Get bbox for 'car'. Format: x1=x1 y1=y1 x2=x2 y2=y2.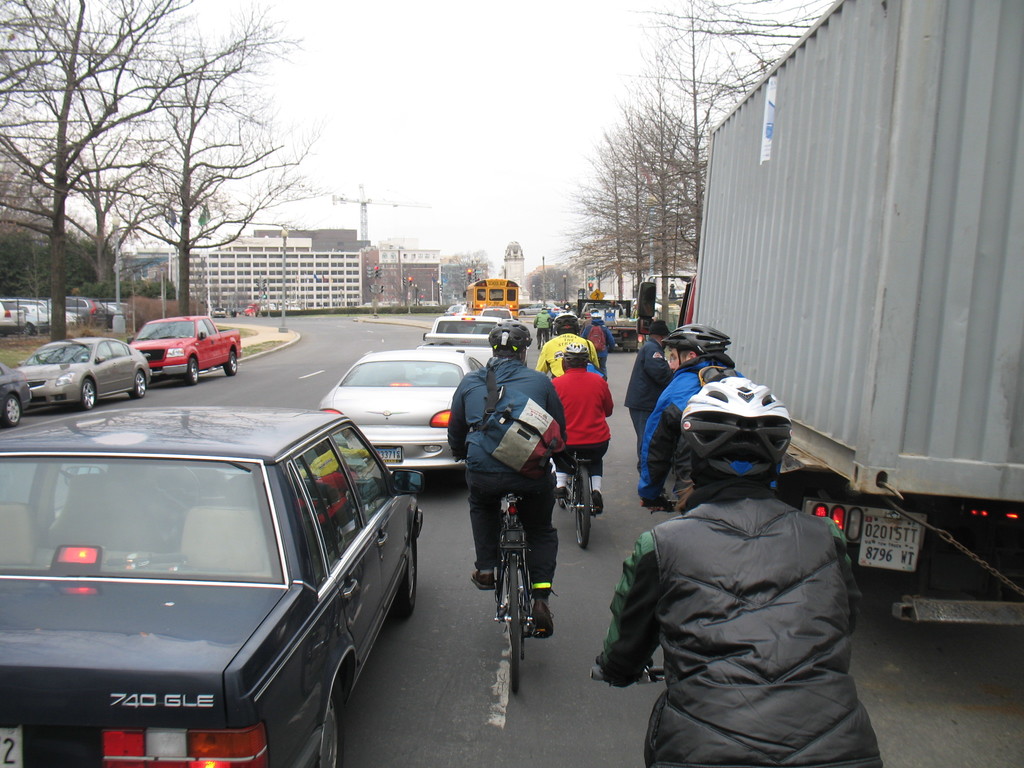
x1=0 y1=361 x2=31 y2=427.
